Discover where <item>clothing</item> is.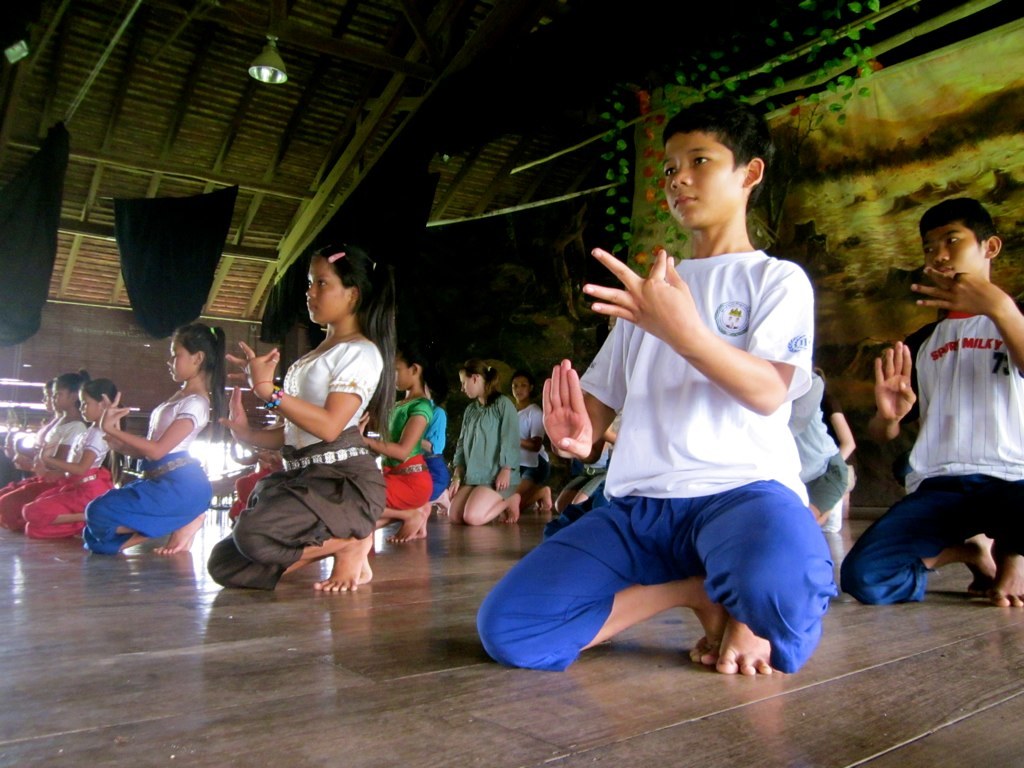
Discovered at l=16, t=422, r=113, b=550.
